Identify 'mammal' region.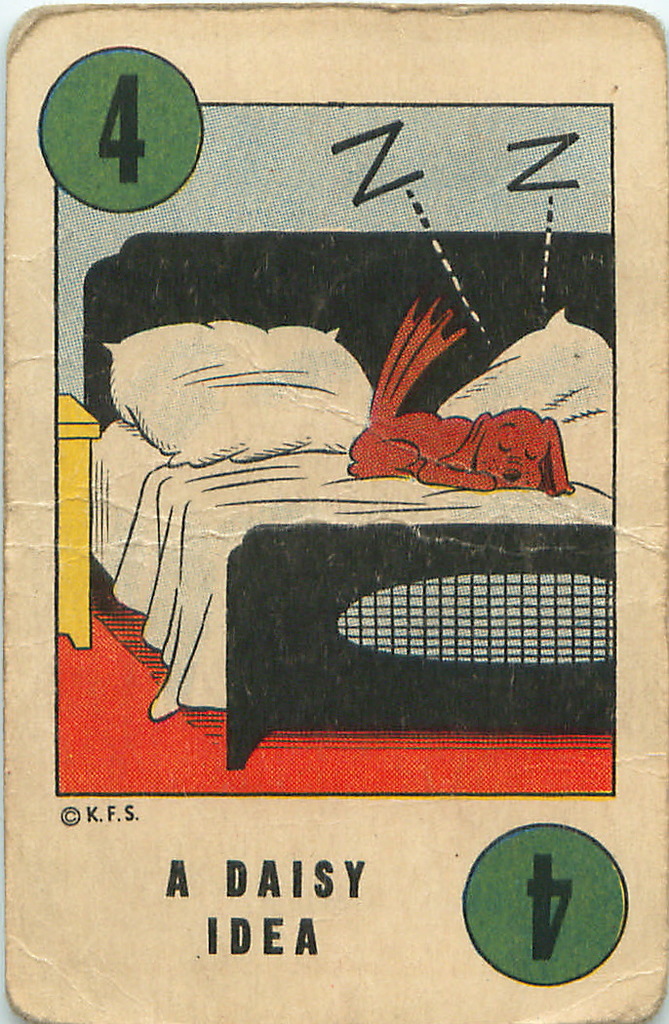
Region: [left=349, top=281, right=574, bottom=492].
